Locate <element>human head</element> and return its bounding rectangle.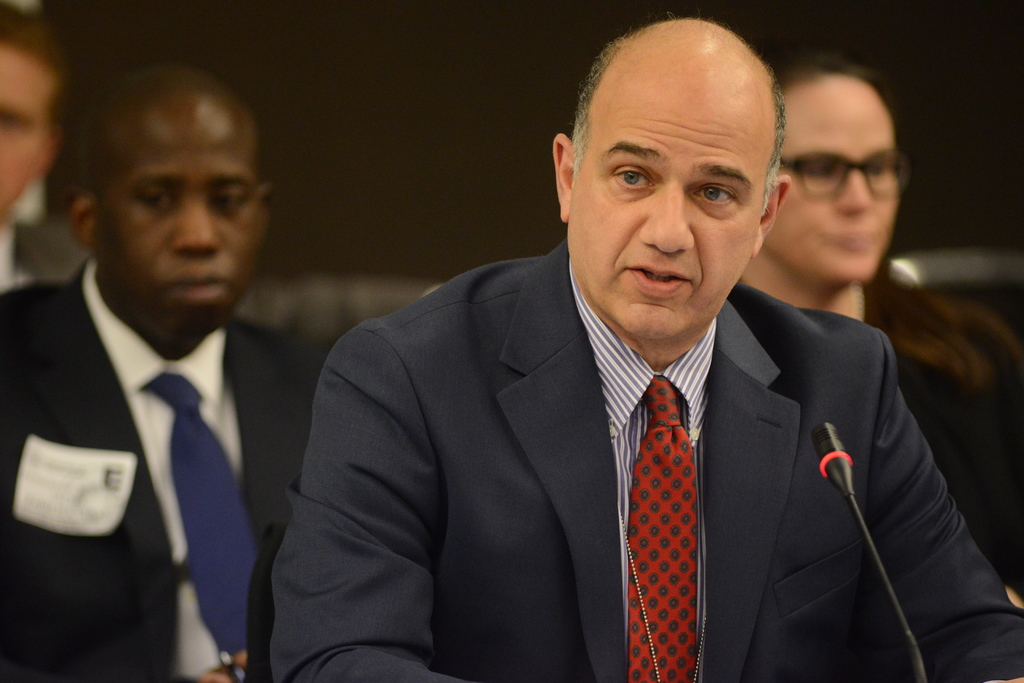
64,64,262,326.
